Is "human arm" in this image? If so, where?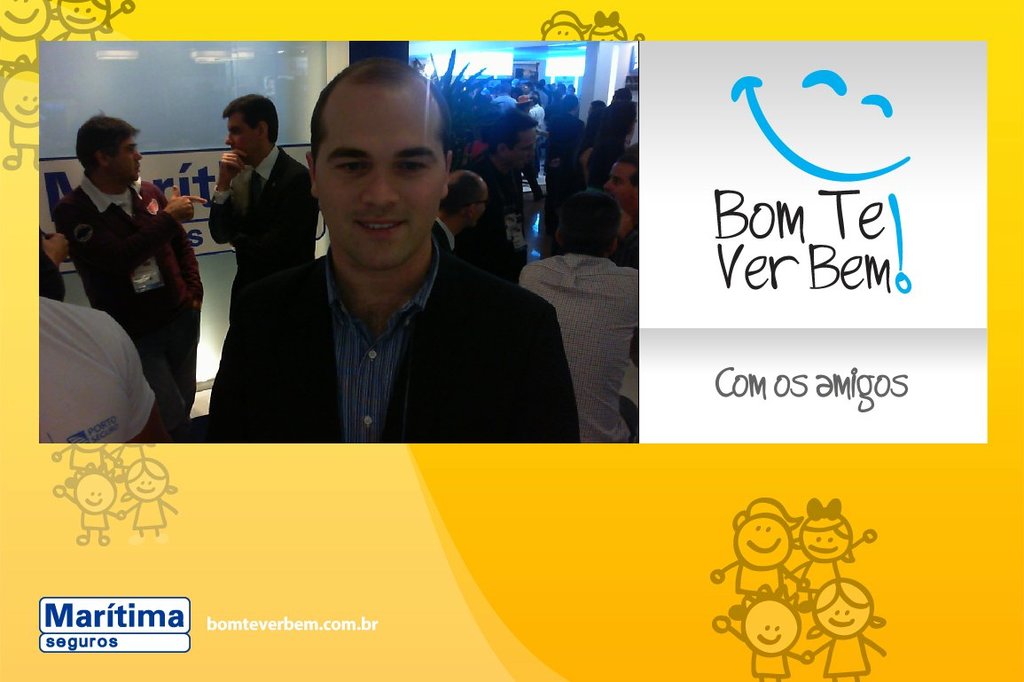
Yes, at <region>173, 190, 213, 312</region>.
